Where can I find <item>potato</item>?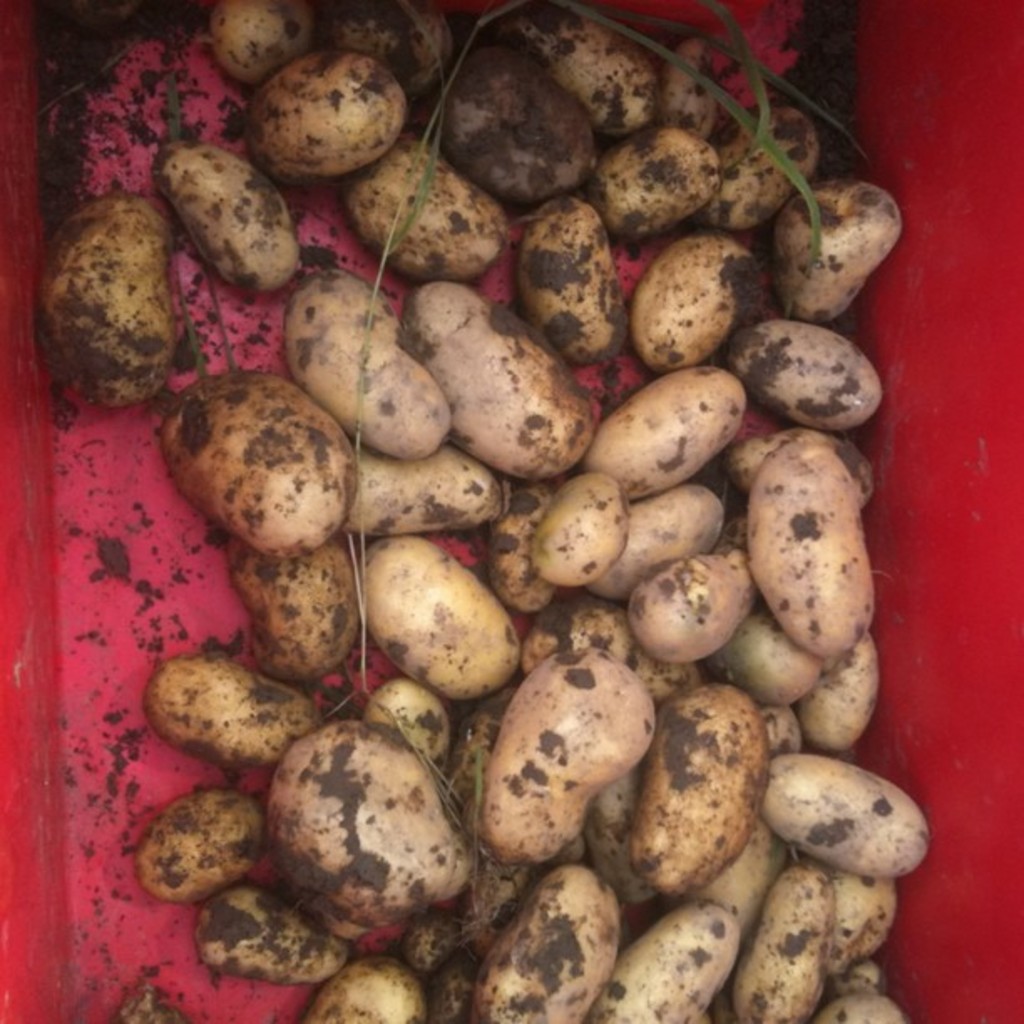
You can find it at pyautogui.locateOnScreen(246, 57, 408, 184).
